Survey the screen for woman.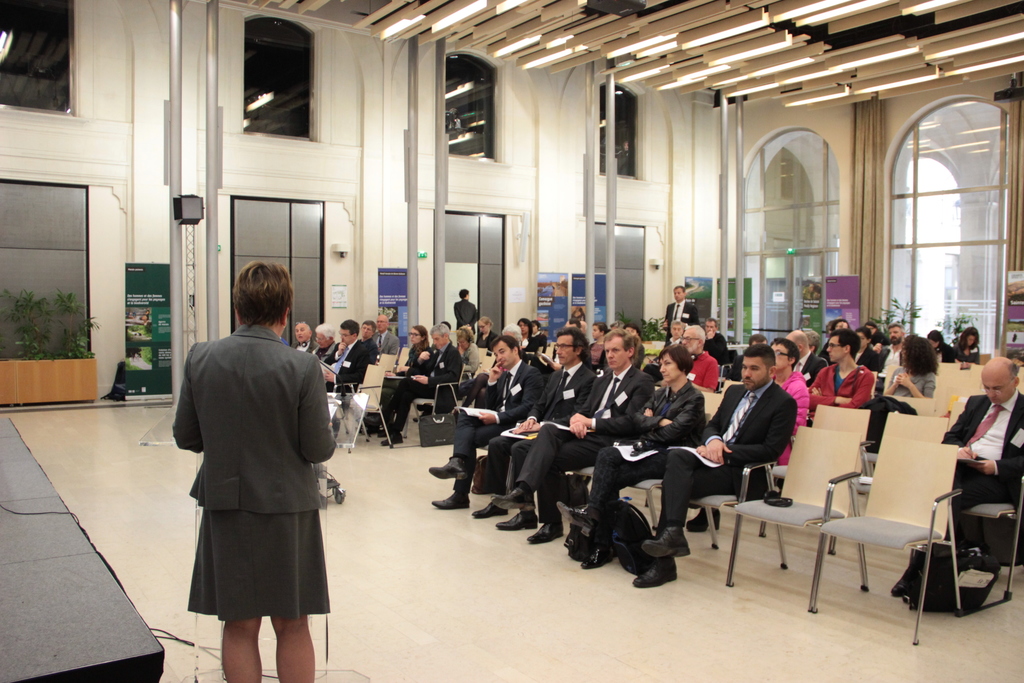
Survey found: [x1=850, y1=327, x2=885, y2=374].
